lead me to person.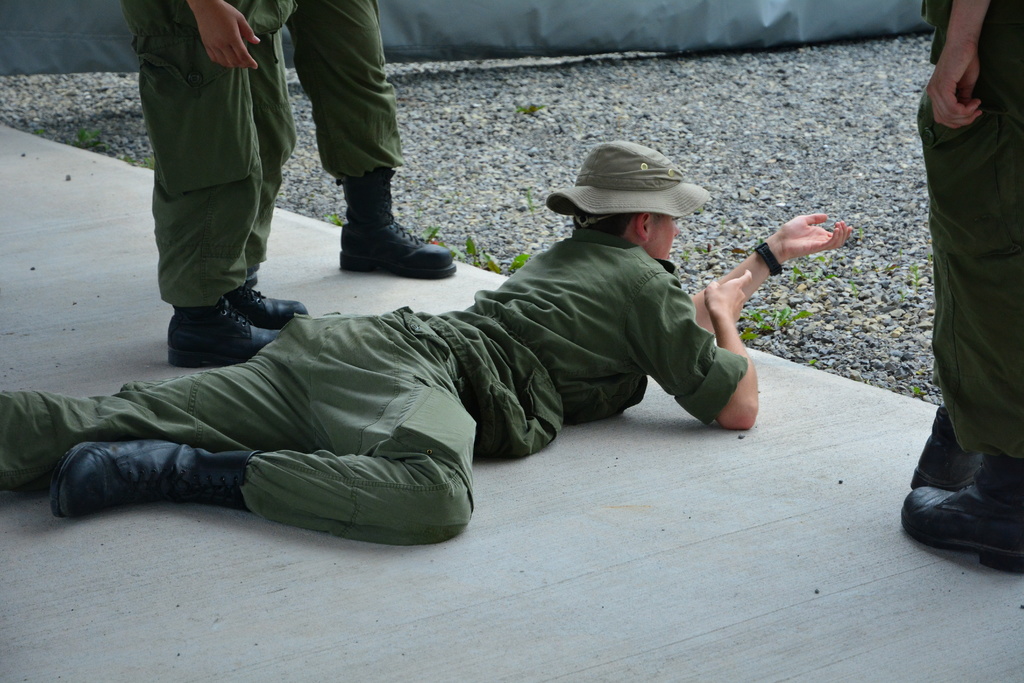
Lead to select_region(248, 0, 456, 289).
